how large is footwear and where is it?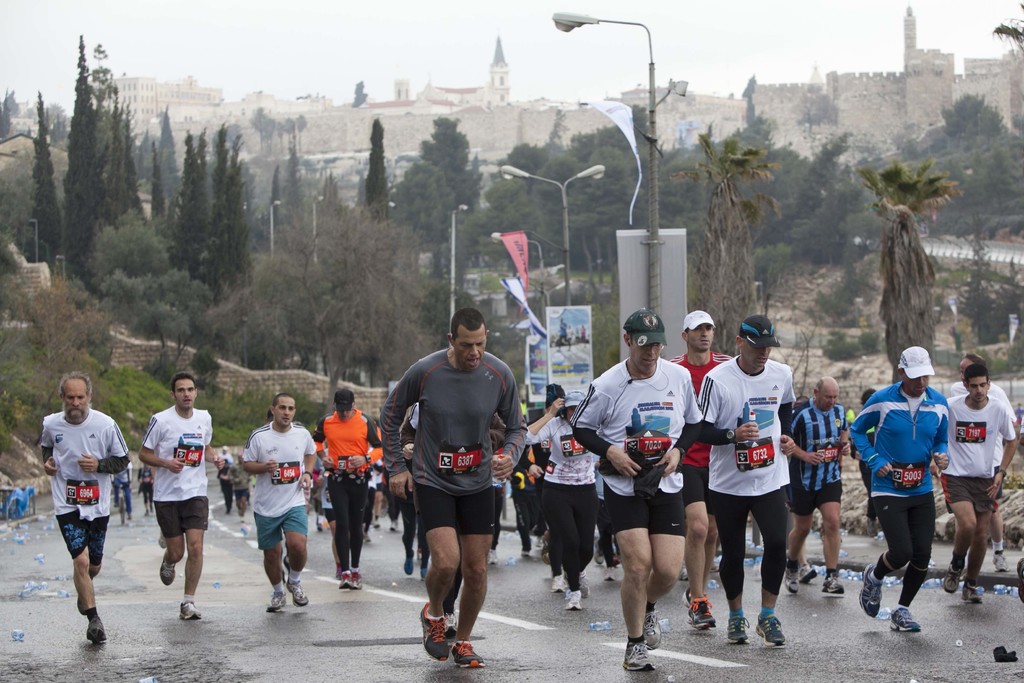
Bounding box: bbox=[614, 555, 625, 568].
